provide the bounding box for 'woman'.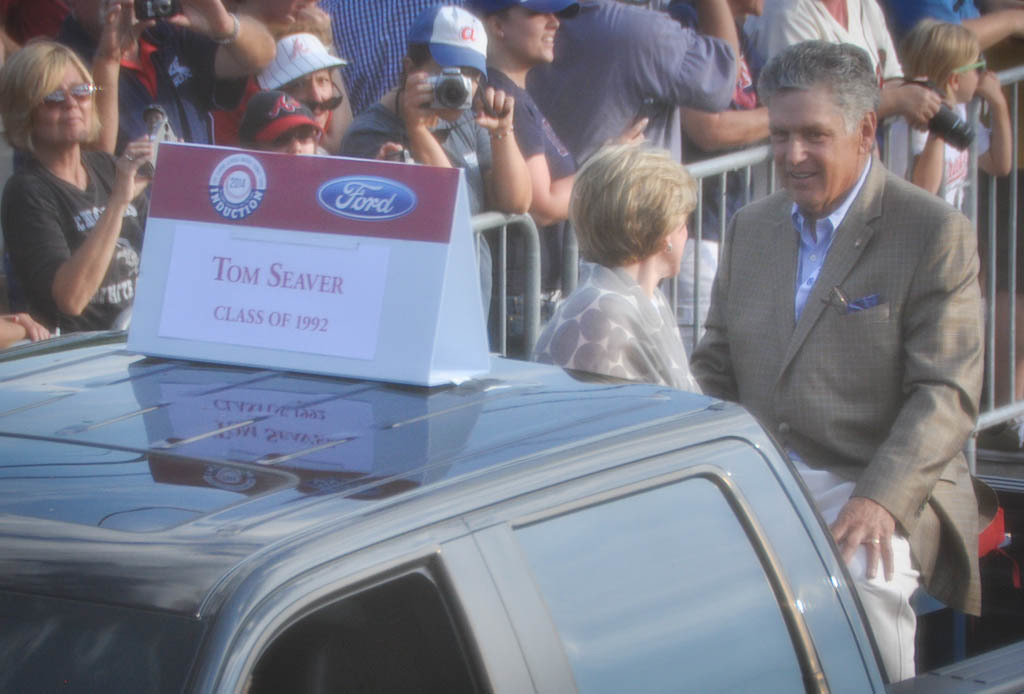
rect(253, 33, 348, 155).
